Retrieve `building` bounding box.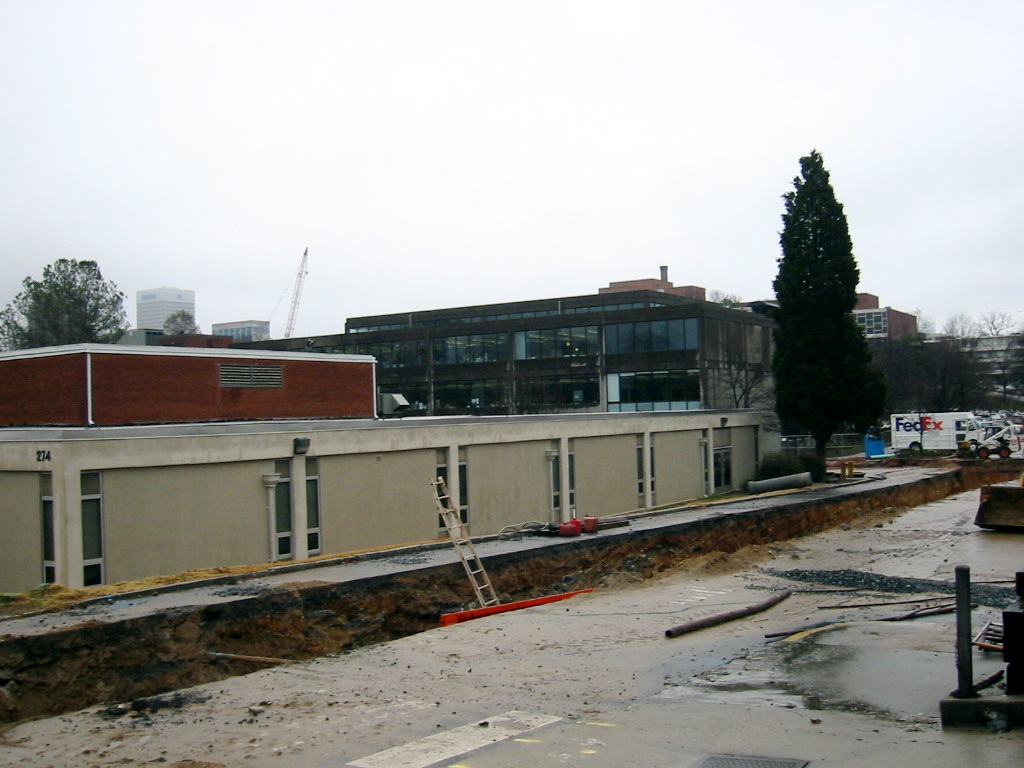
Bounding box: rect(846, 297, 916, 337).
